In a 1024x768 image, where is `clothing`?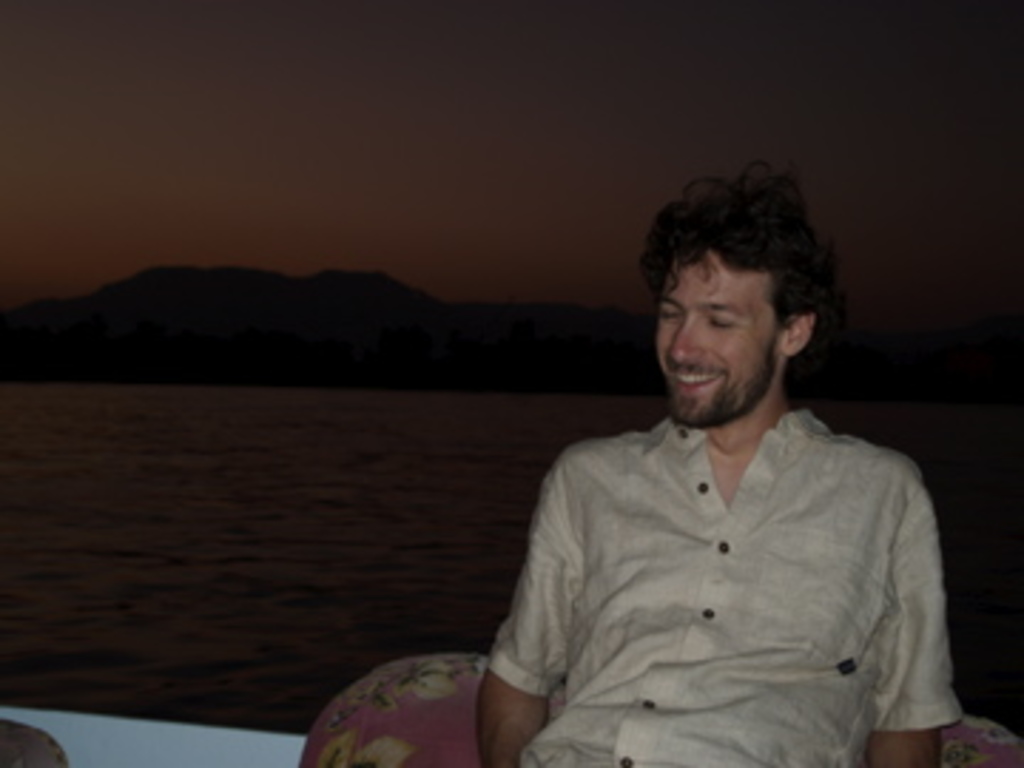
crop(464, 356, 970, 757).
